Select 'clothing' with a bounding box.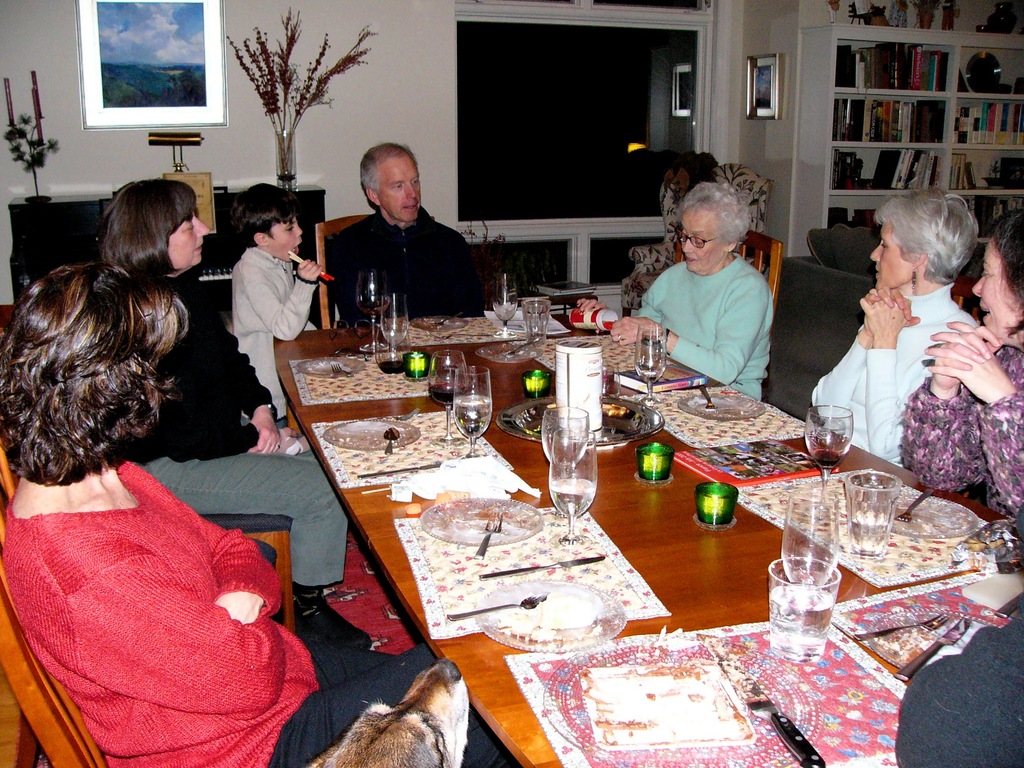
left=108, top=269, right=351, bottom=593.
